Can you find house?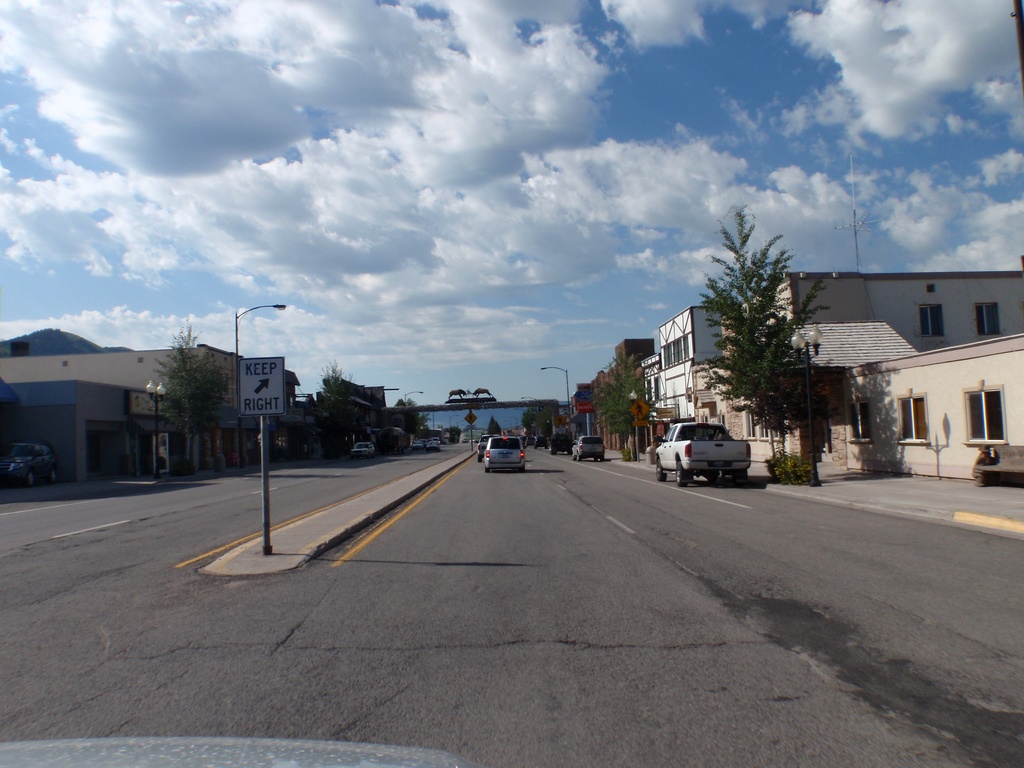
Yes, bounding box: 627,337,665,456.
